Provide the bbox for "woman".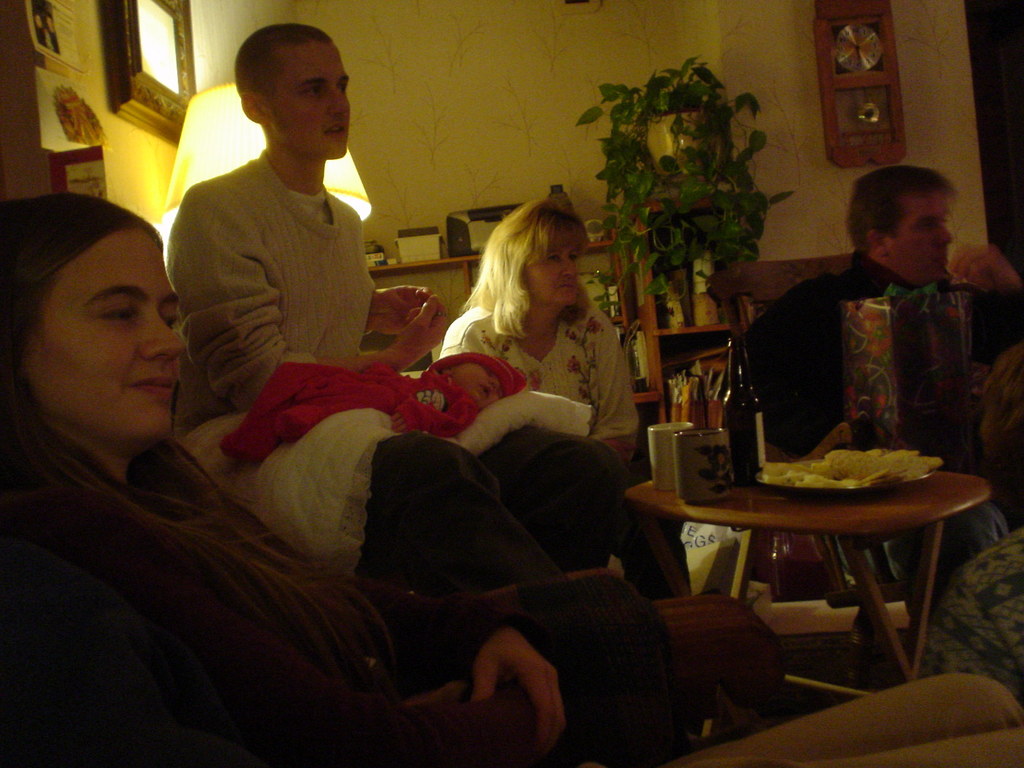
(436, 196, 640, 463).
